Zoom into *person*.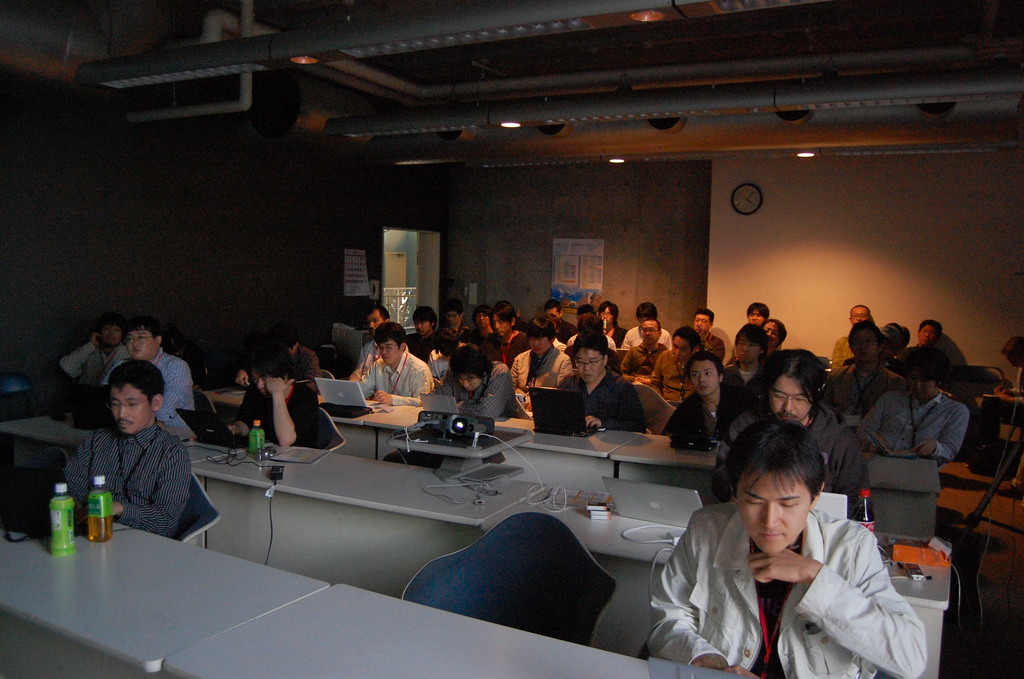
Zoom target: [824, 309, 881, 368].
